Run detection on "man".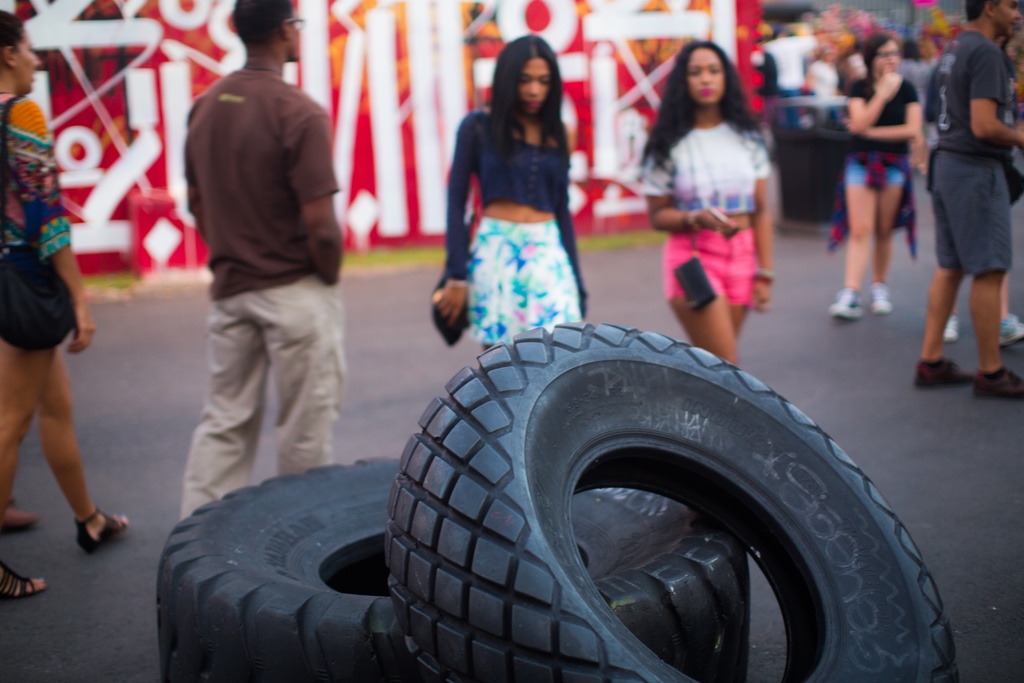
Result: 179/0/343/524.
